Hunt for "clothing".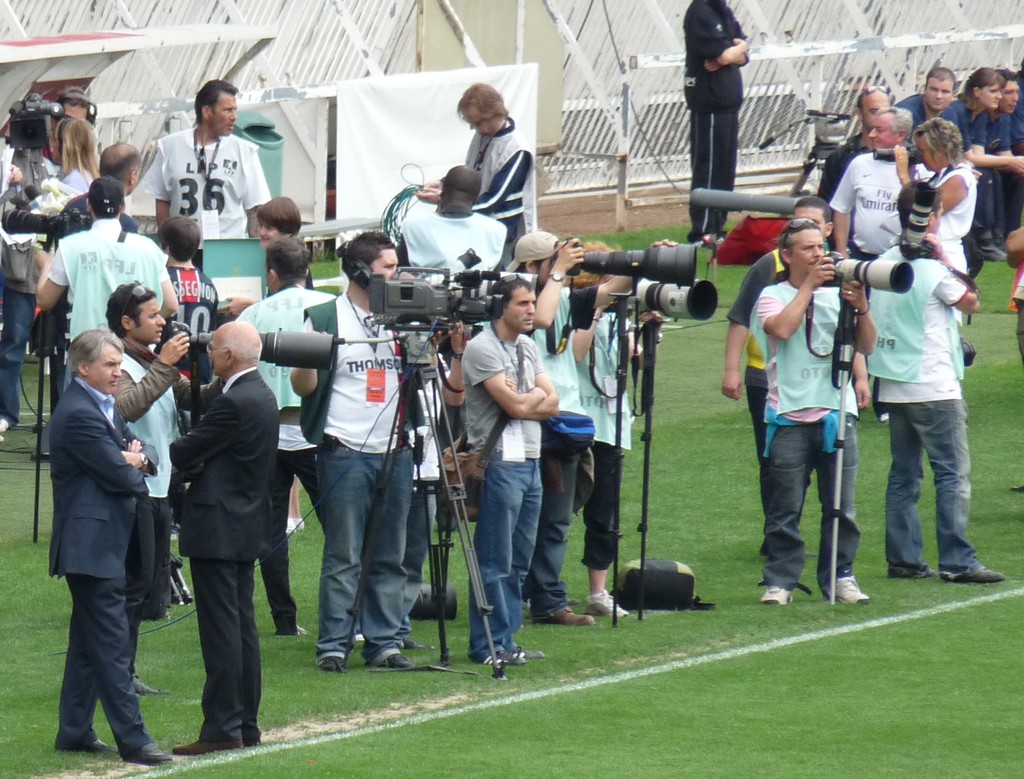
Hunted down at x1=468, y1=128, x2=539, y2=268.
